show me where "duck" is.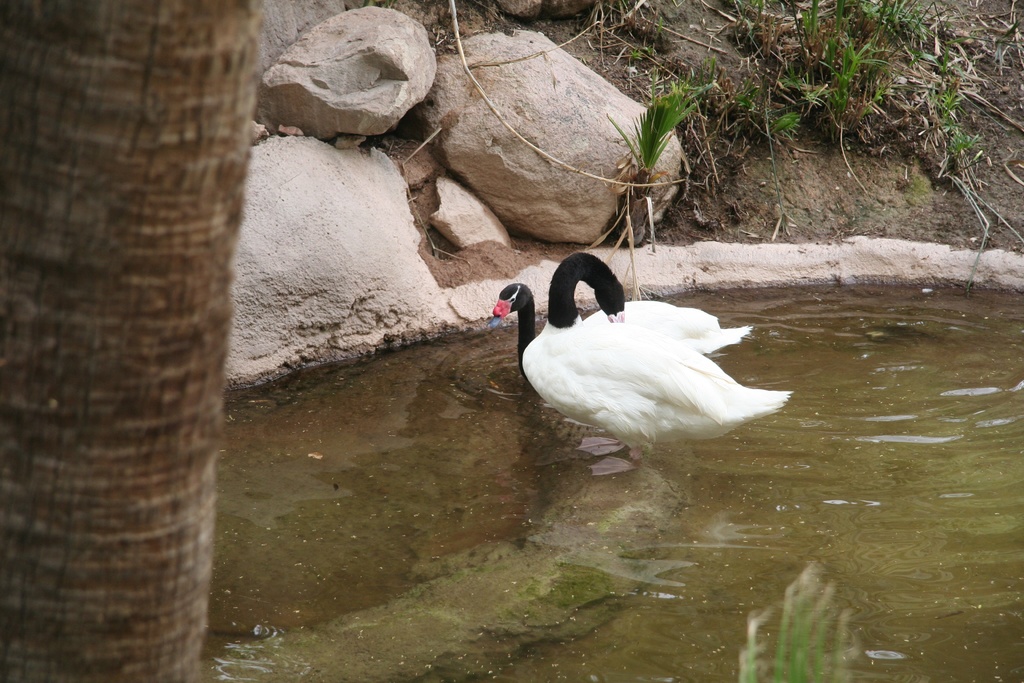
"duck" is at region(491, 283, 755, 438).
